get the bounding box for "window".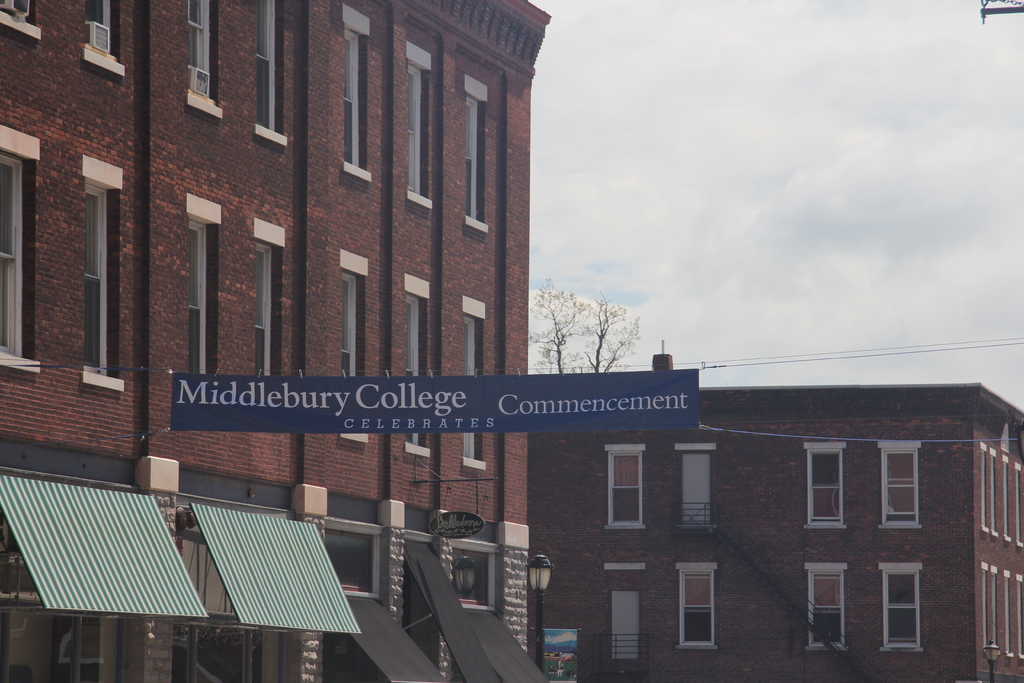
detection(674, 563, 717, 653).
